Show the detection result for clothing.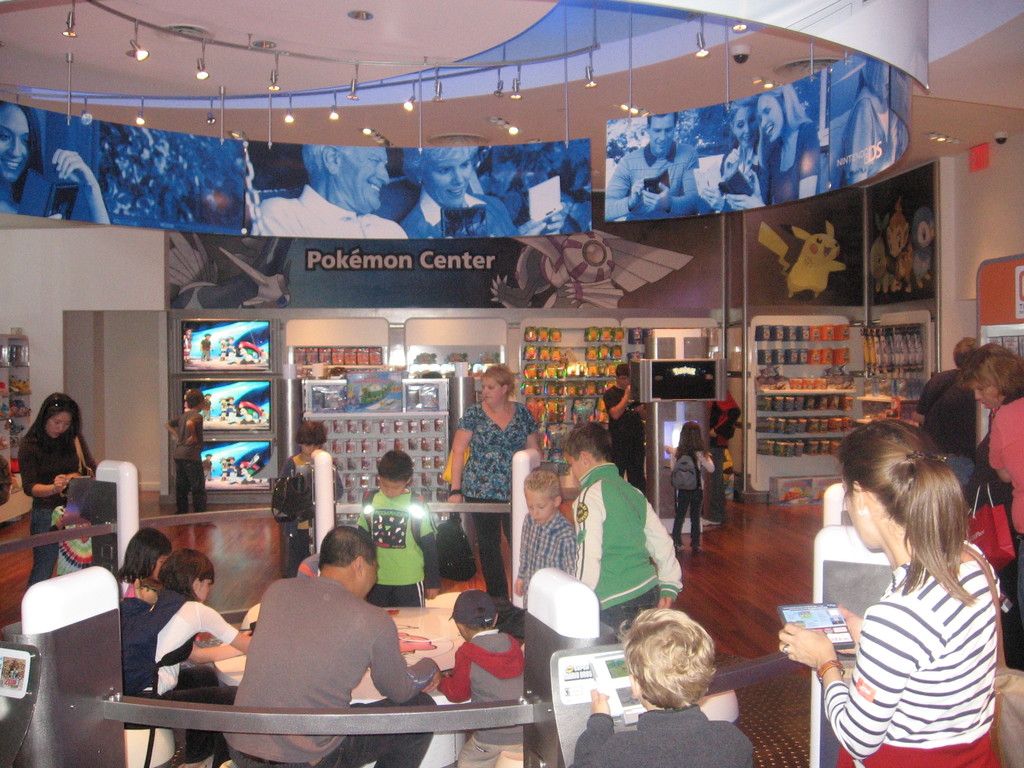
18,429,85,590.
